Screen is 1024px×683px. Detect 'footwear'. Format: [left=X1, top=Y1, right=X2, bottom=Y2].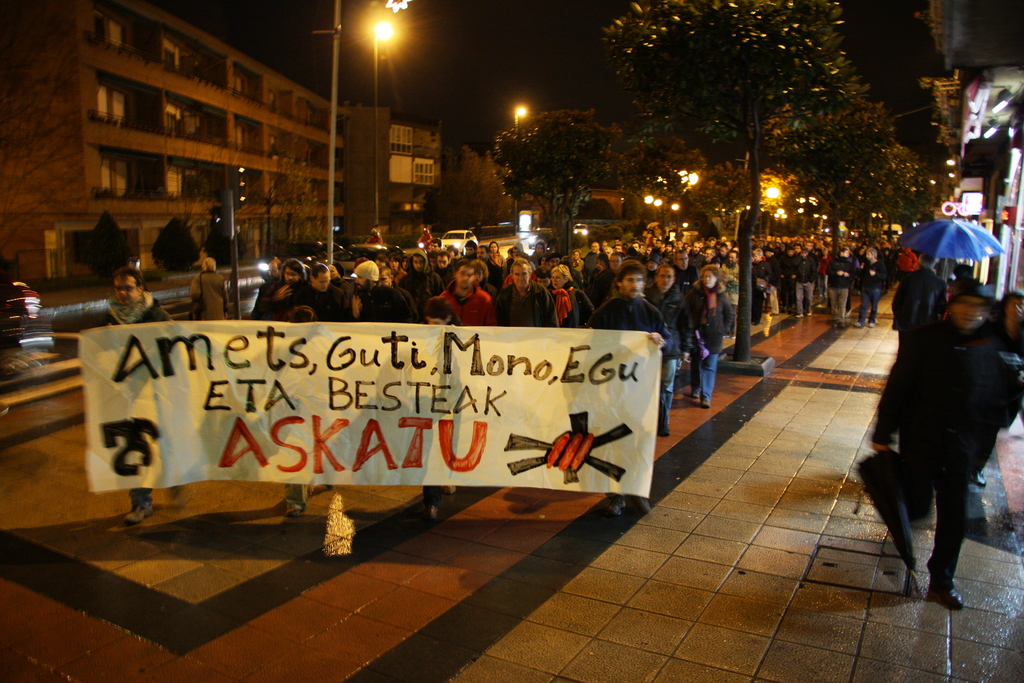
[left=284, top=507, right=300, bottom=514].
